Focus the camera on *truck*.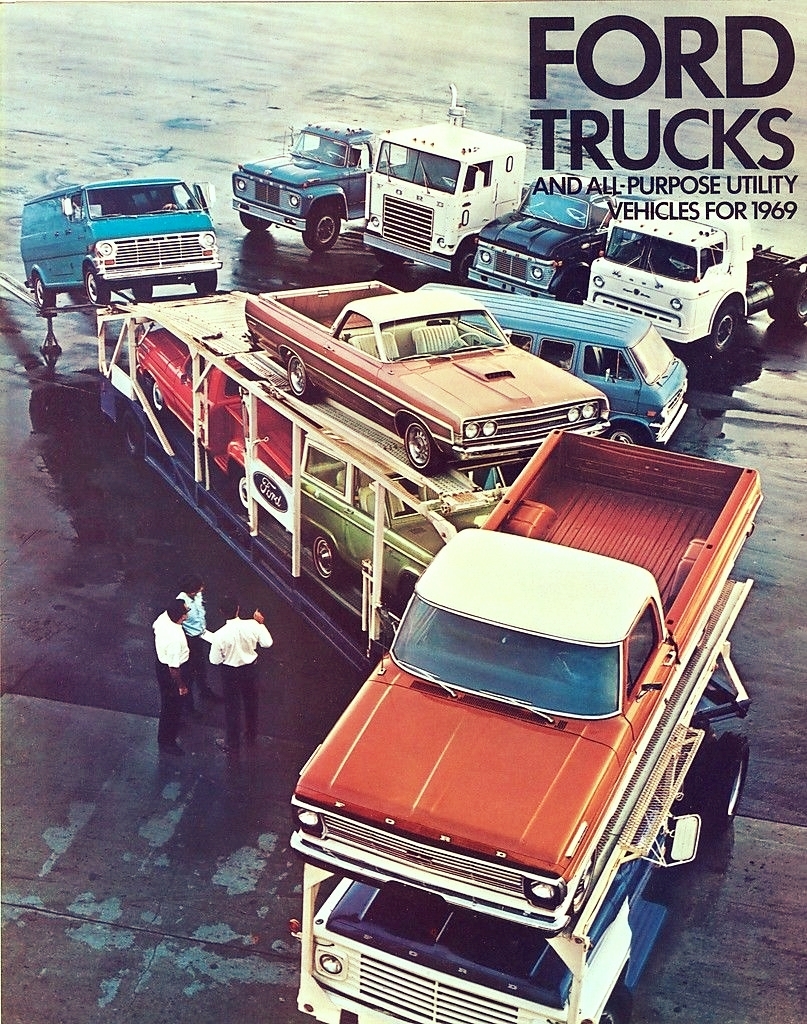
Focus region: {"left": 364, "top": 64, "right": 548, "bottom": 313}.
